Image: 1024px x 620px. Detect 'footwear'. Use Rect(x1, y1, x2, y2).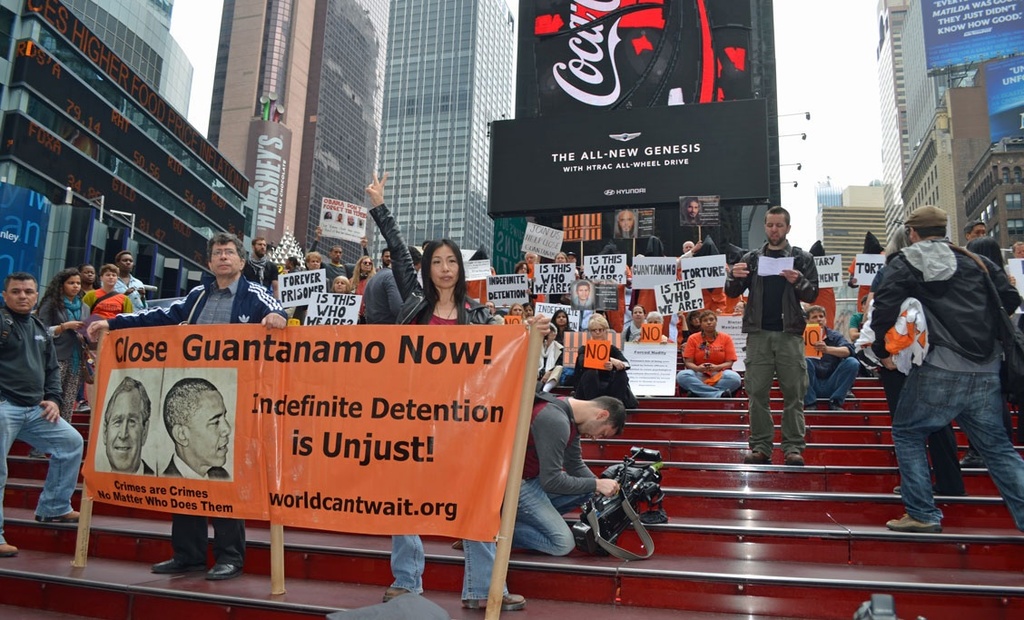
Rect(24, 448, 49, 458).
